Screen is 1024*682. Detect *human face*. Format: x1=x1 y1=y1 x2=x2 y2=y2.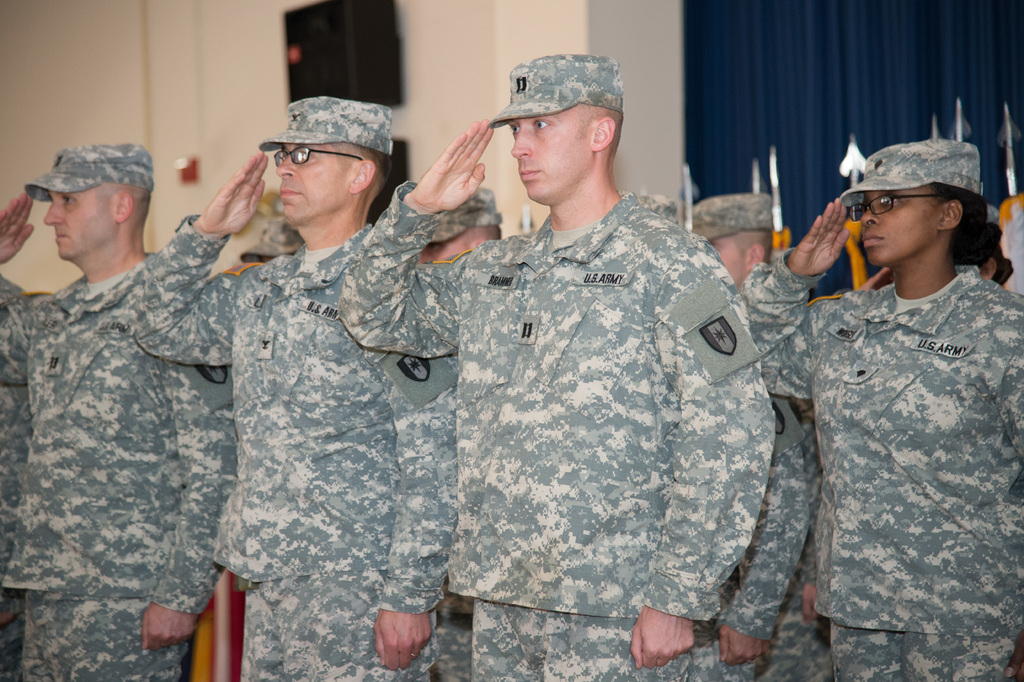
x1=510 y1=109 x2=588 y2=200.
